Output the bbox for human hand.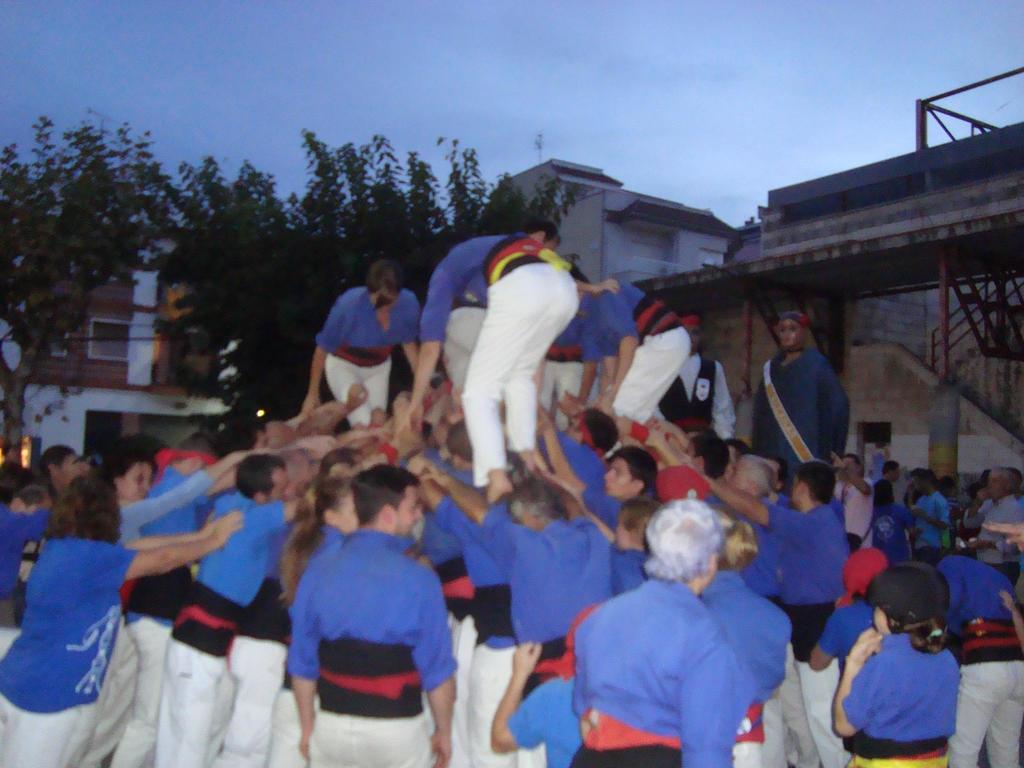
box(406, 401, 426, 425).
